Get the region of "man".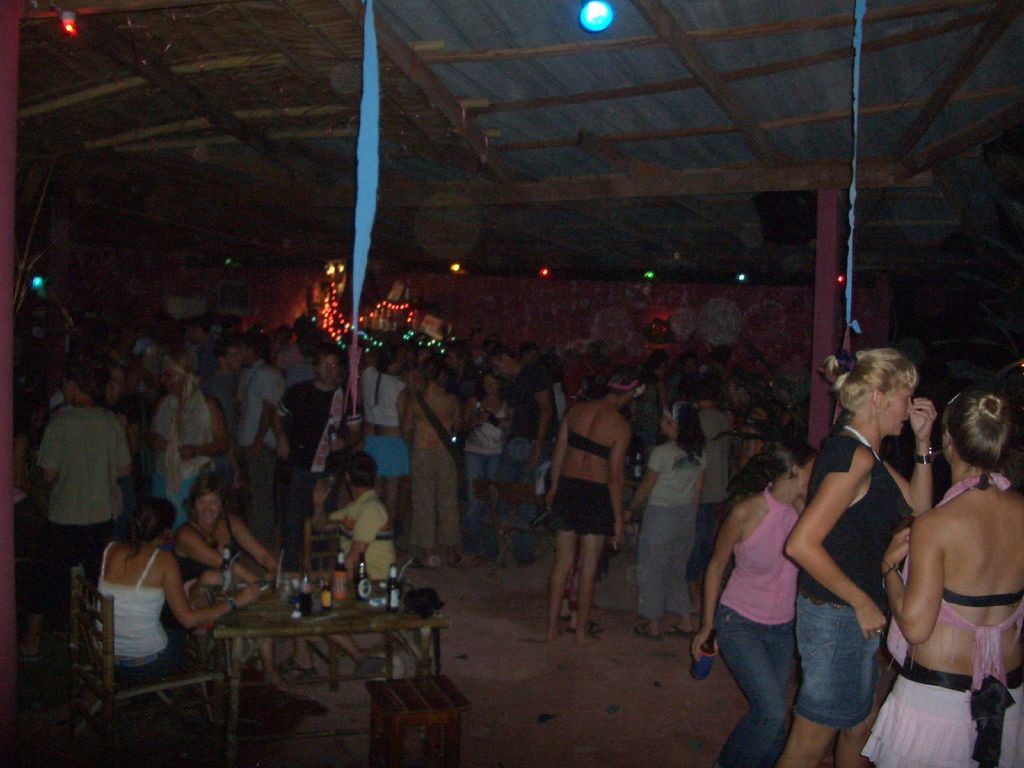
(x1=310, y1=451, x2=403, y2=623).
